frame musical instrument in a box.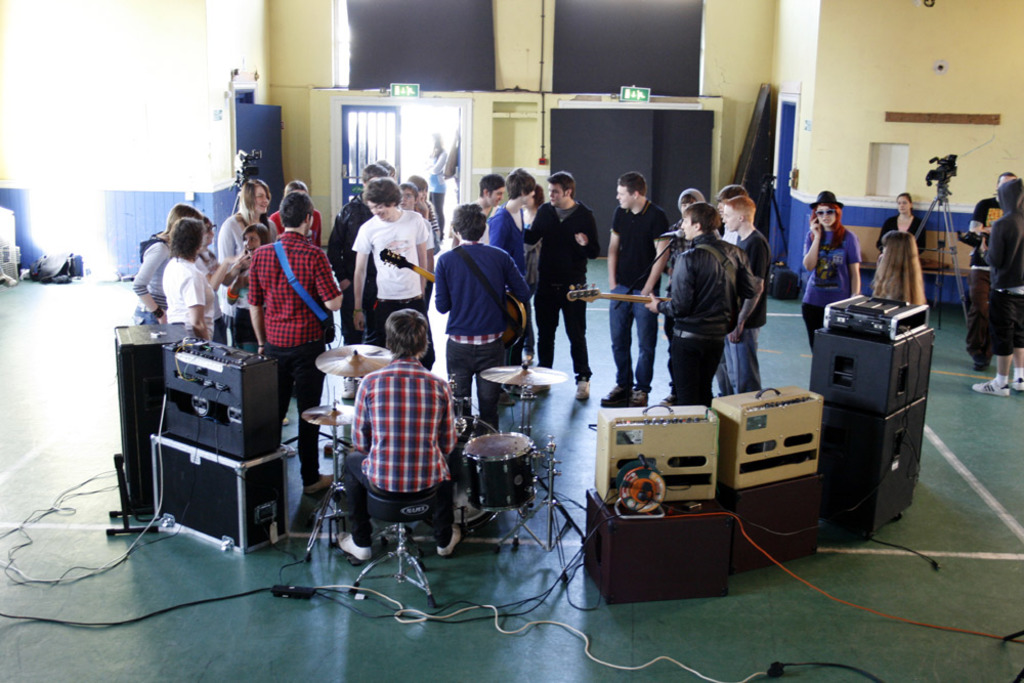
pyautogui.locateOnScreen(438, 411, 500, 520).
